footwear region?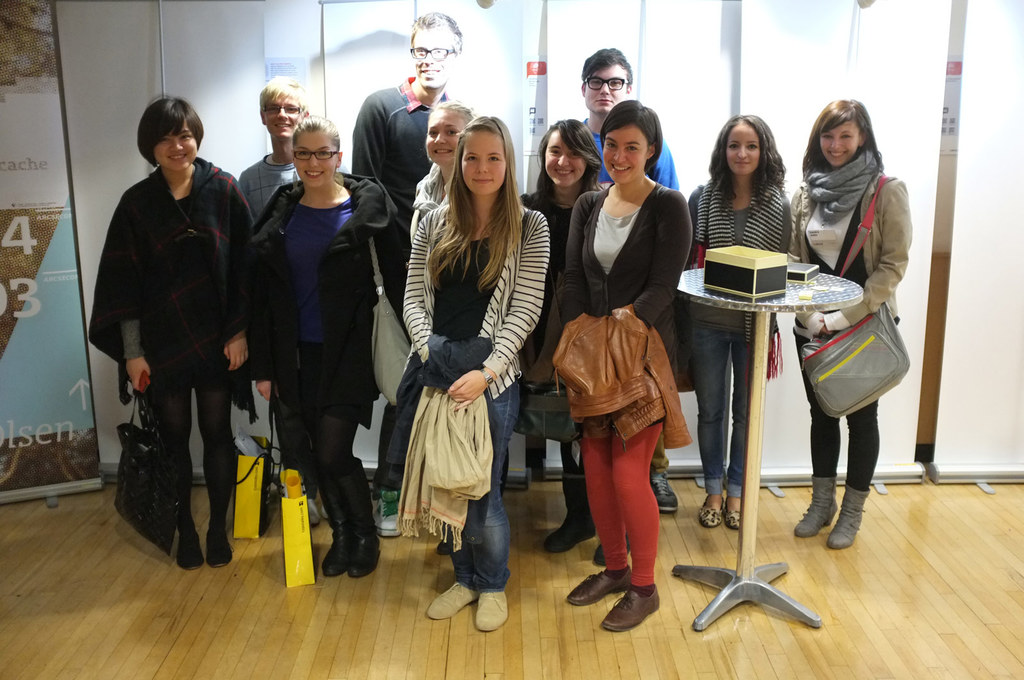
(left=590, top=518, right=628, bottom=571)
